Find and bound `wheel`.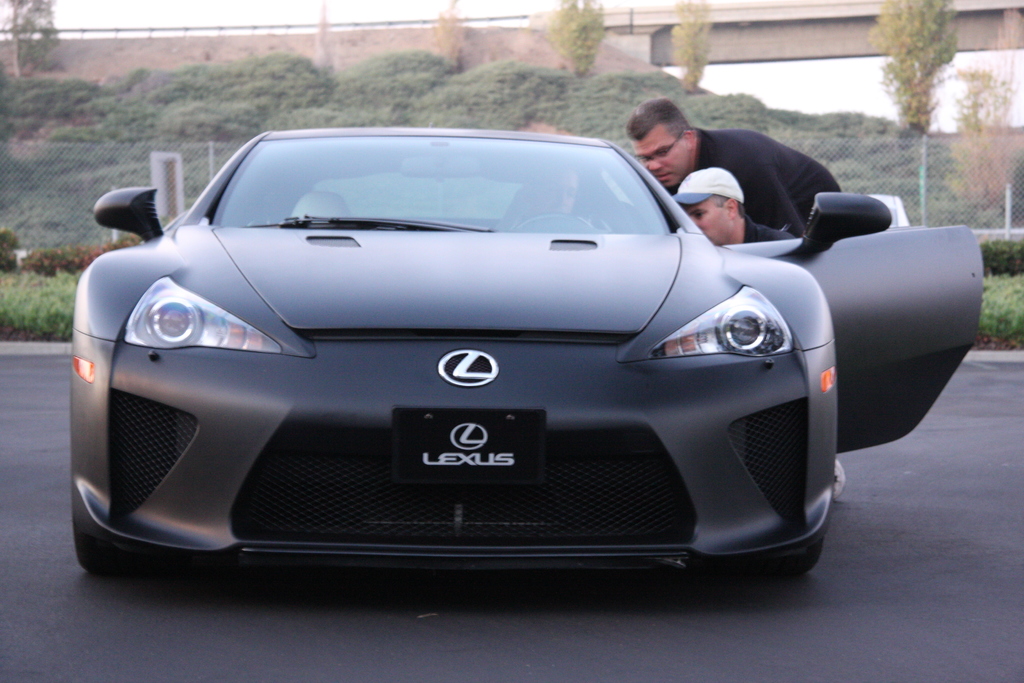
Bound: (left=703, top=548, right=817, bottom=577).
